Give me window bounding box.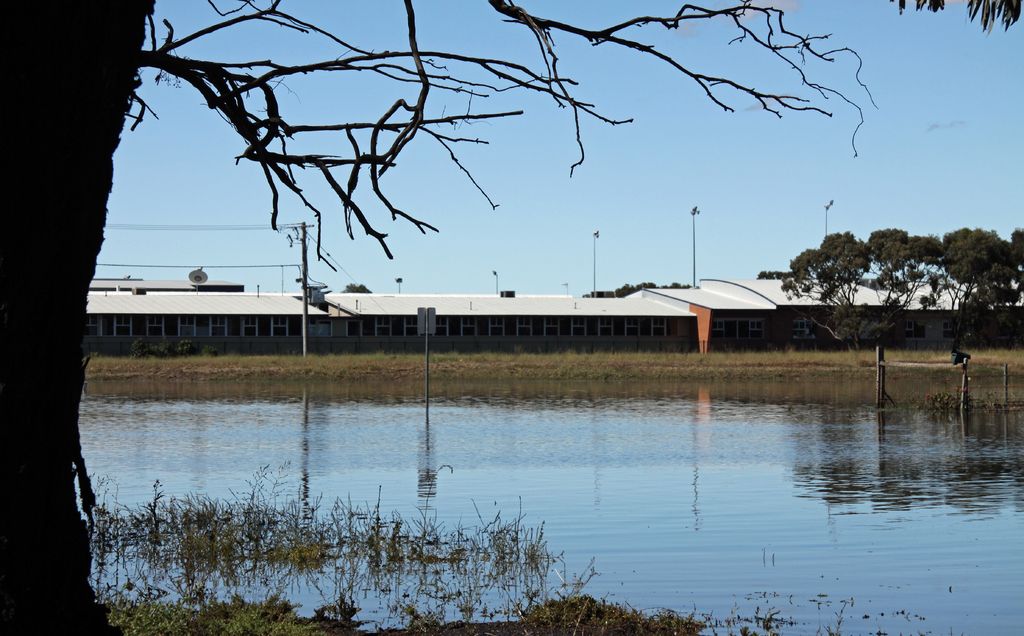
locate(790, 320, 811, 338).
